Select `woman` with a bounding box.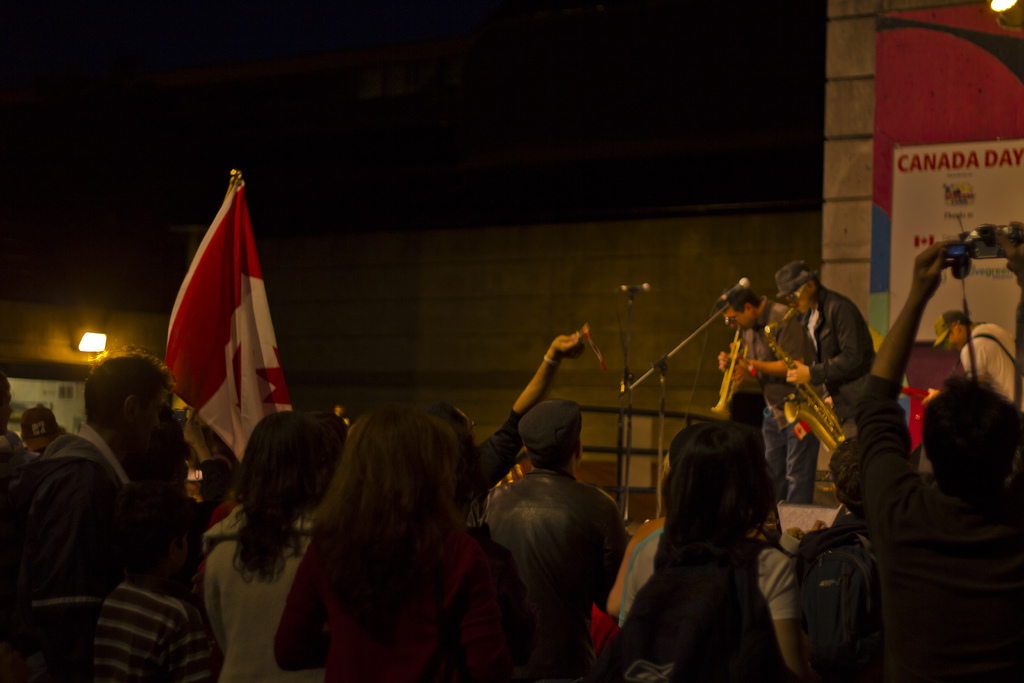
(x1=623, y1=404, x2=817, y2=681).
